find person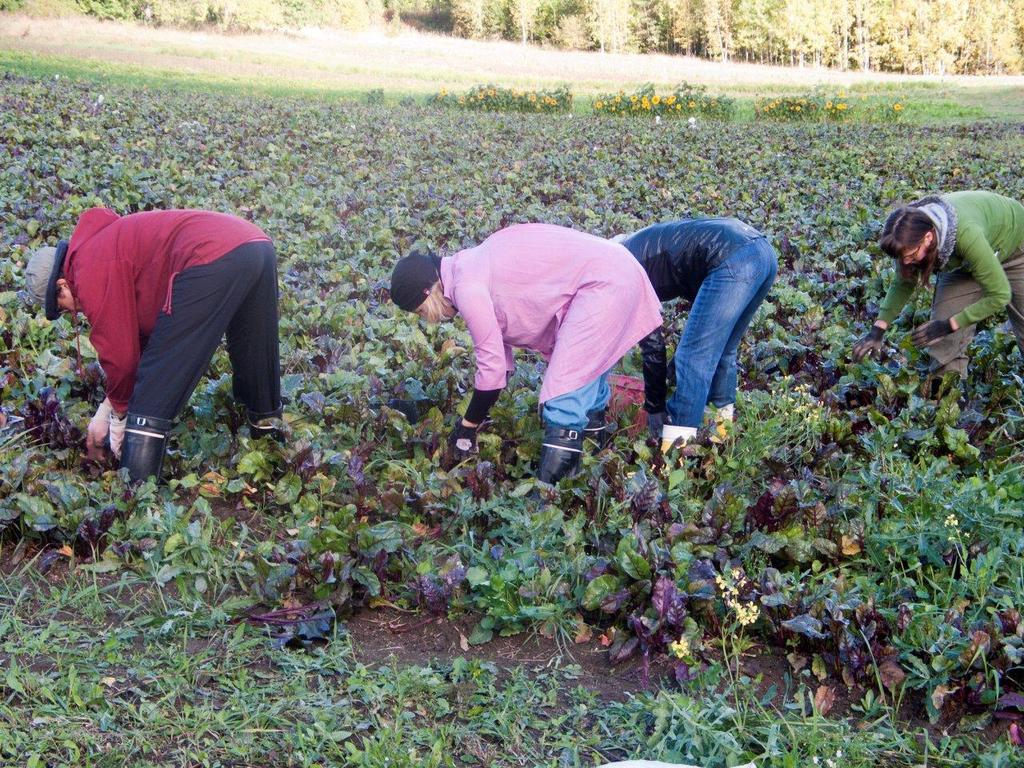
bbox(385, 220, 664, 486)
